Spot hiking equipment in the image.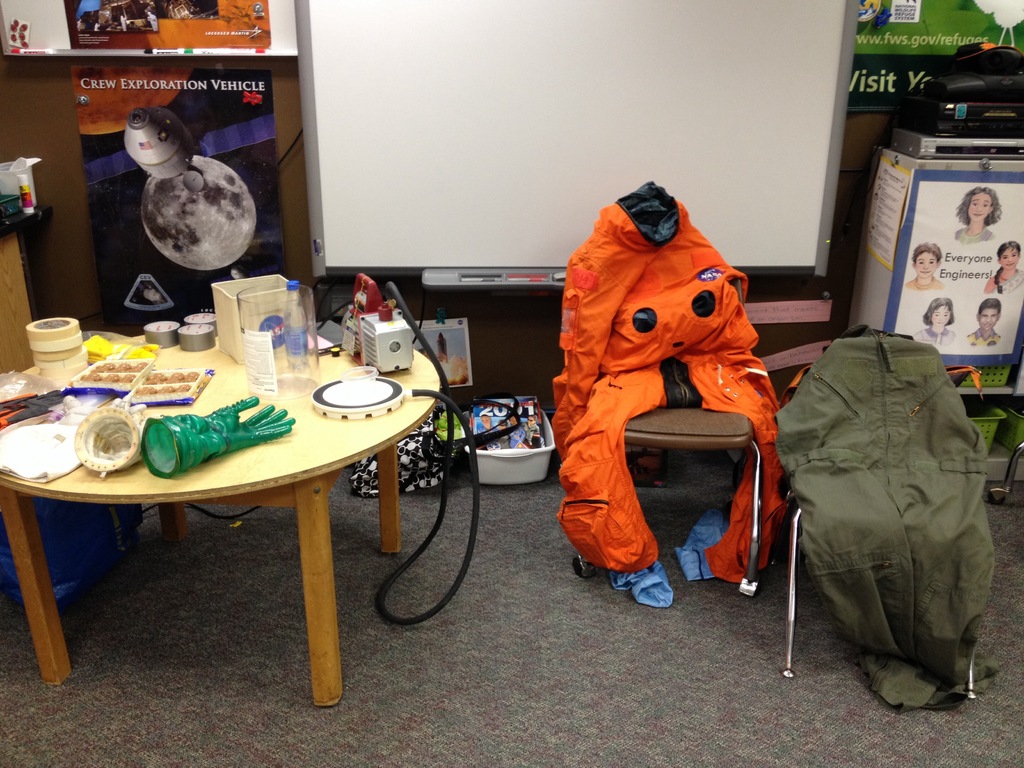
hiking equipment found at 524 165 813 648.
